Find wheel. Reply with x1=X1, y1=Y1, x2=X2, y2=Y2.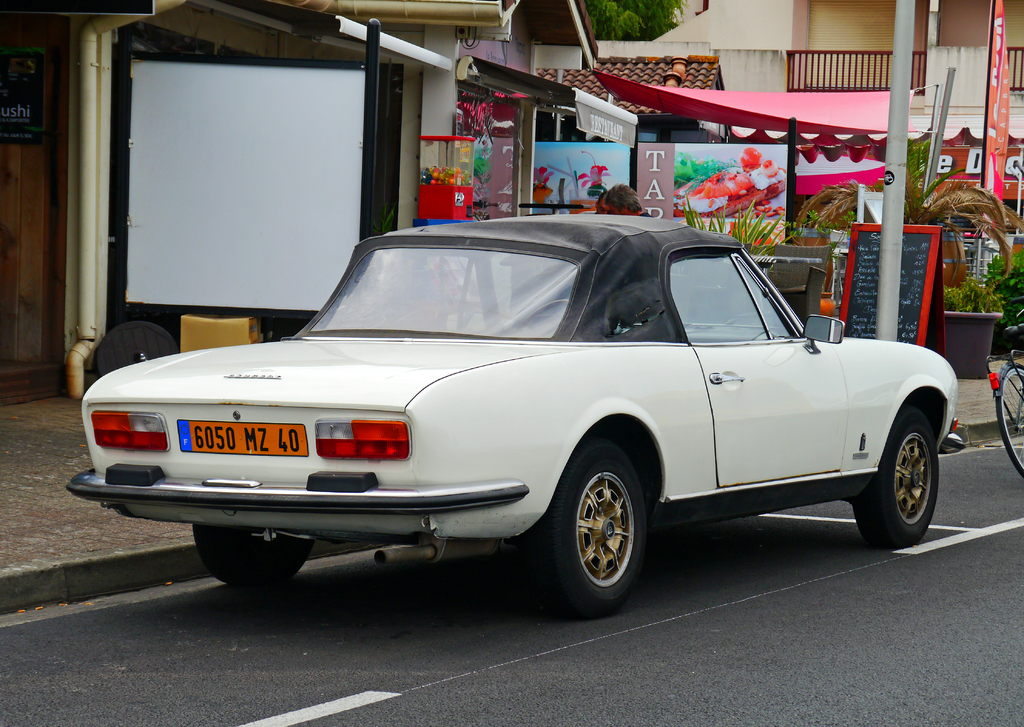
x1=193, y1=526, x2=314, y2=587.
